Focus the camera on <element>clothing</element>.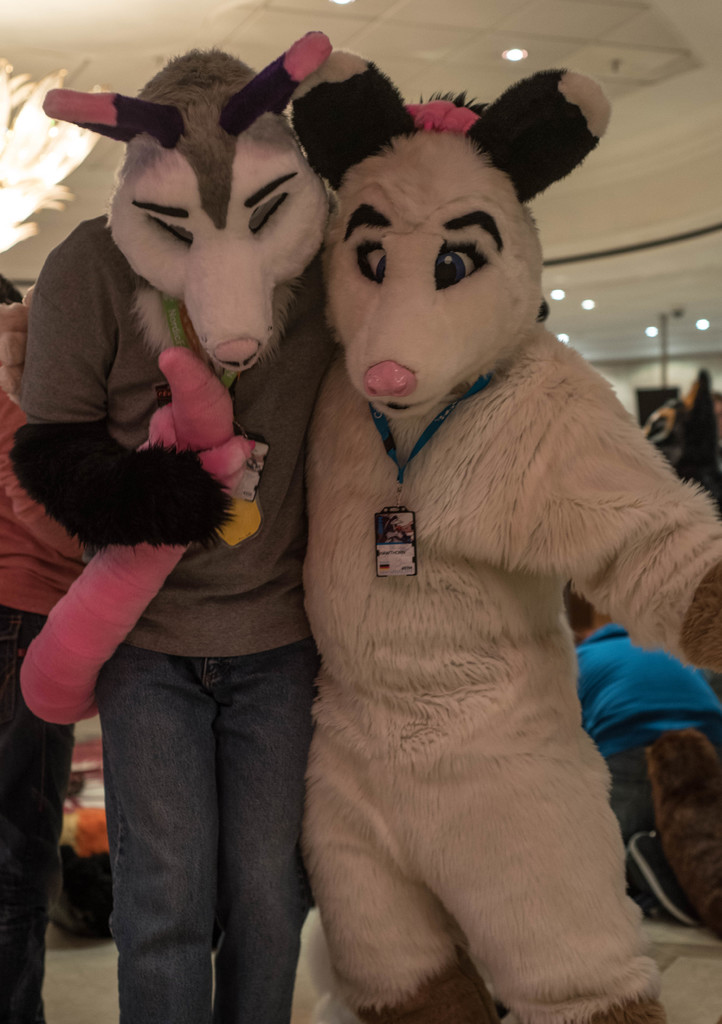
Focus region: 12, 216, 340, 1023.
